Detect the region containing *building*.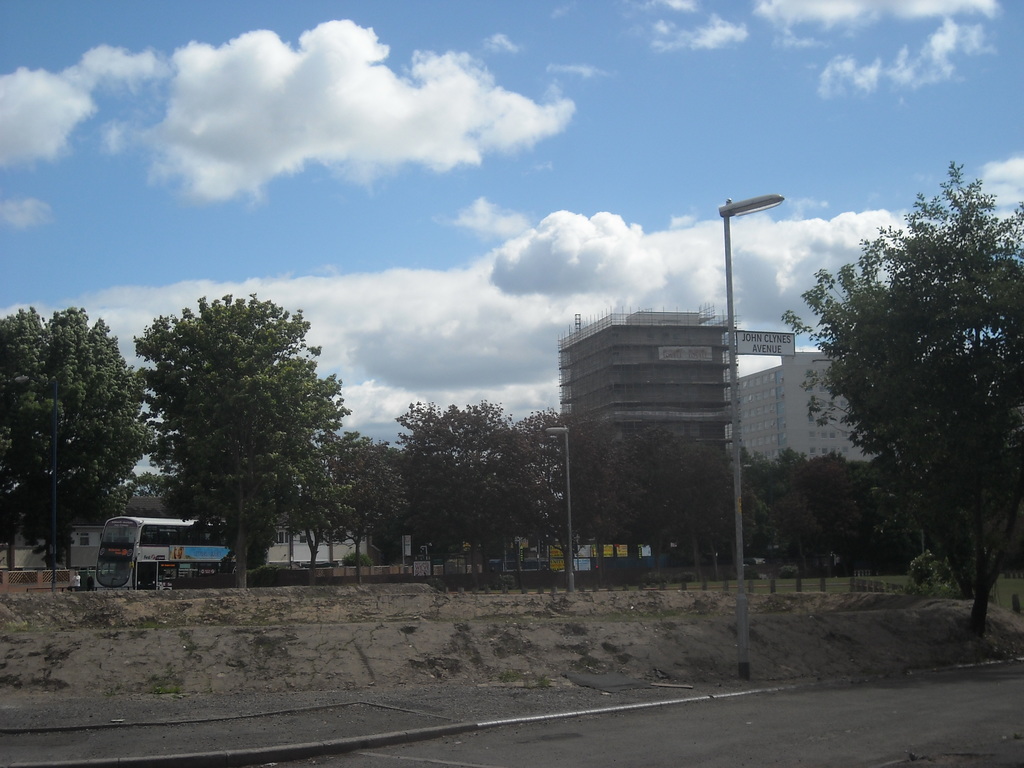
left=737, top=353, right=877, bottom=463.
